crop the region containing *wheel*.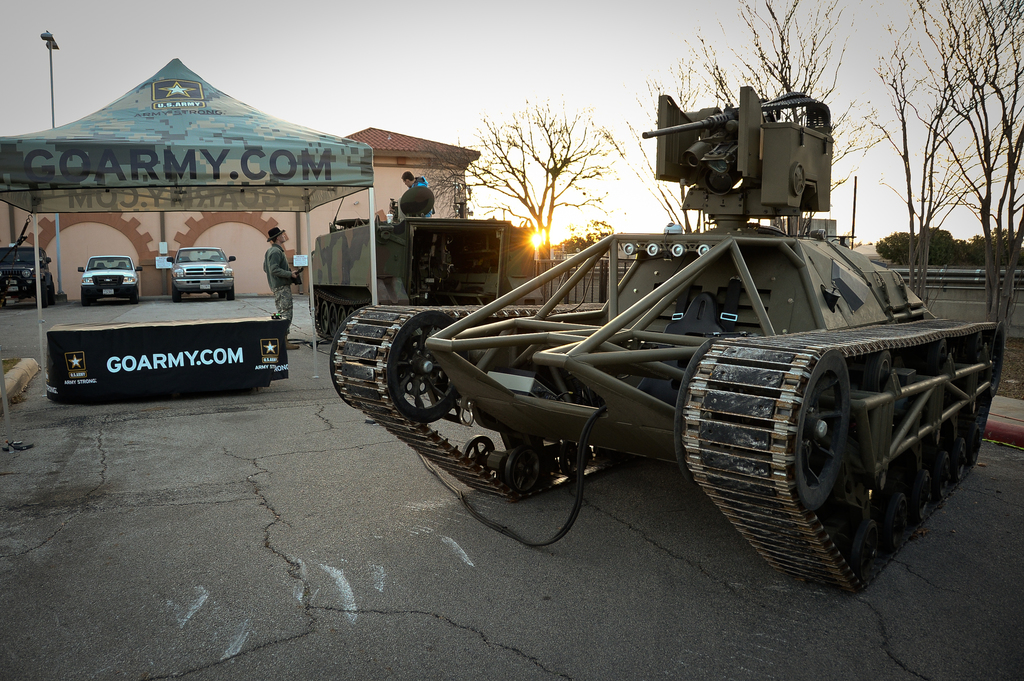
Crop region: x1=459, y1=433, x2=550, y2=495.
